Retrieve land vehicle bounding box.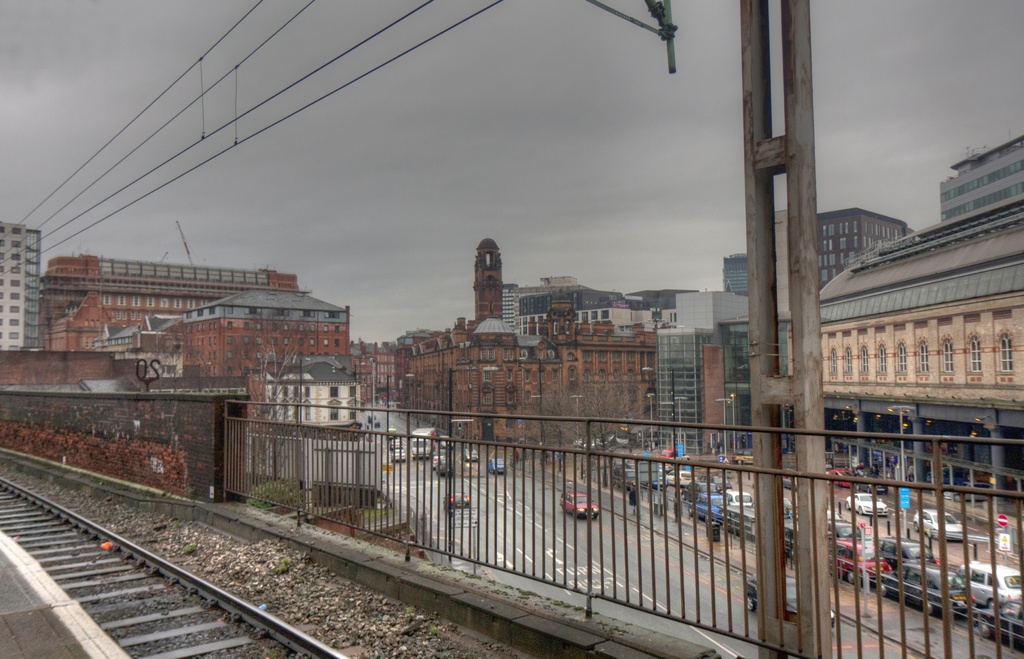
Bounding box: BBox(446, 487, 470, 509).
